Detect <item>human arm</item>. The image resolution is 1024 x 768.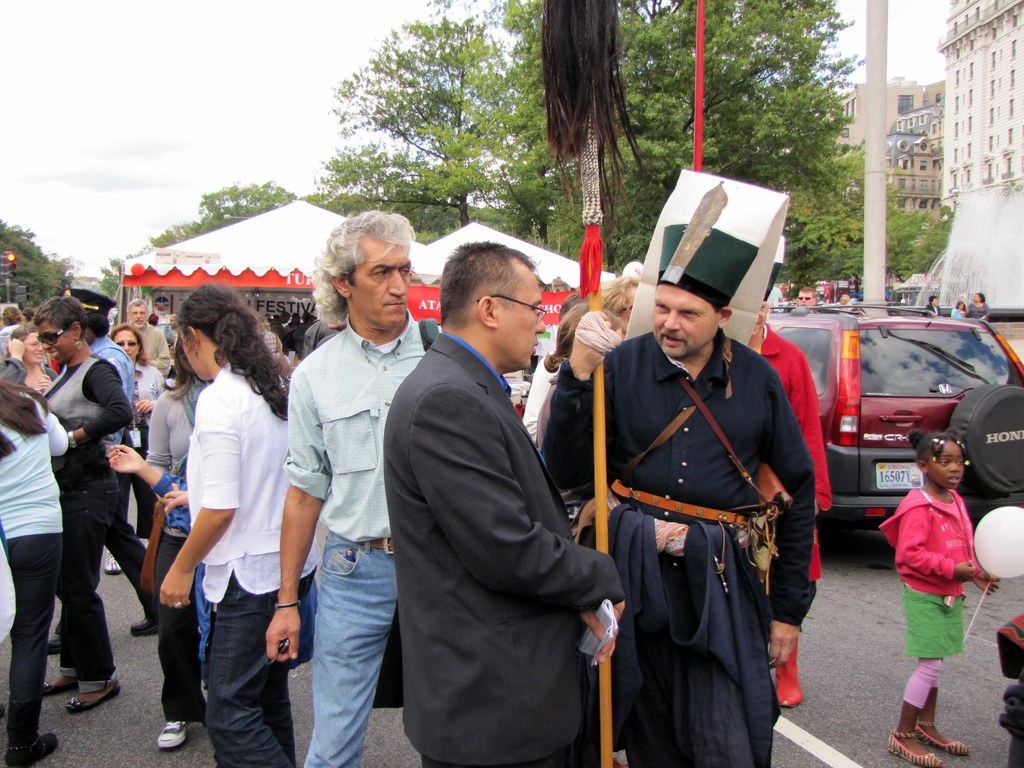
l=32, t=396, r=69, b=458.
